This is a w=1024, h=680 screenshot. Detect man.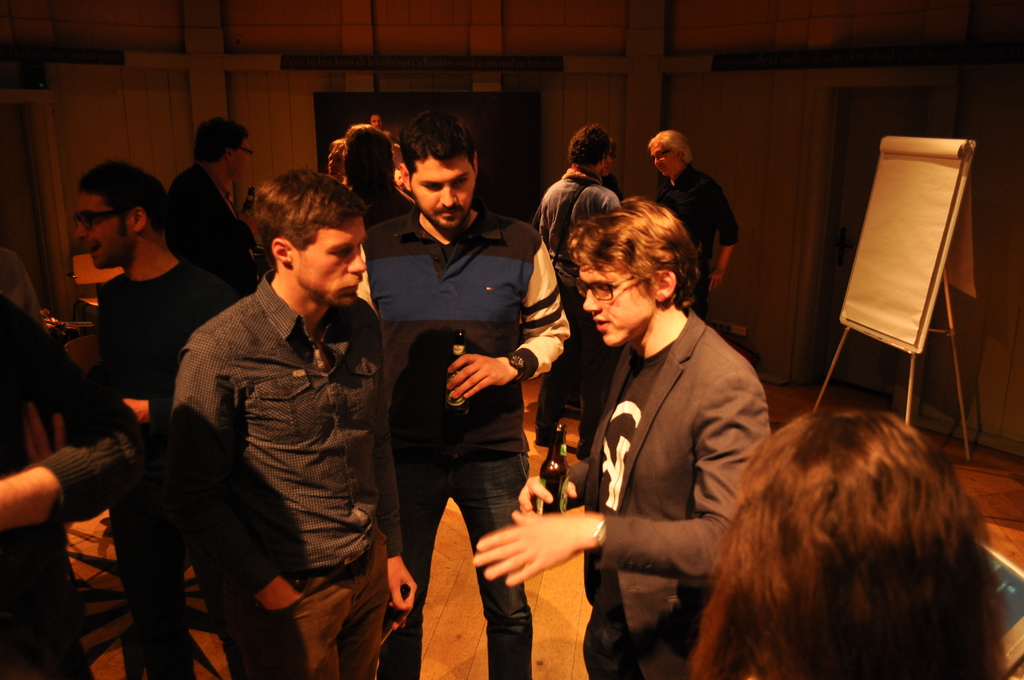
651 125 746 347.
